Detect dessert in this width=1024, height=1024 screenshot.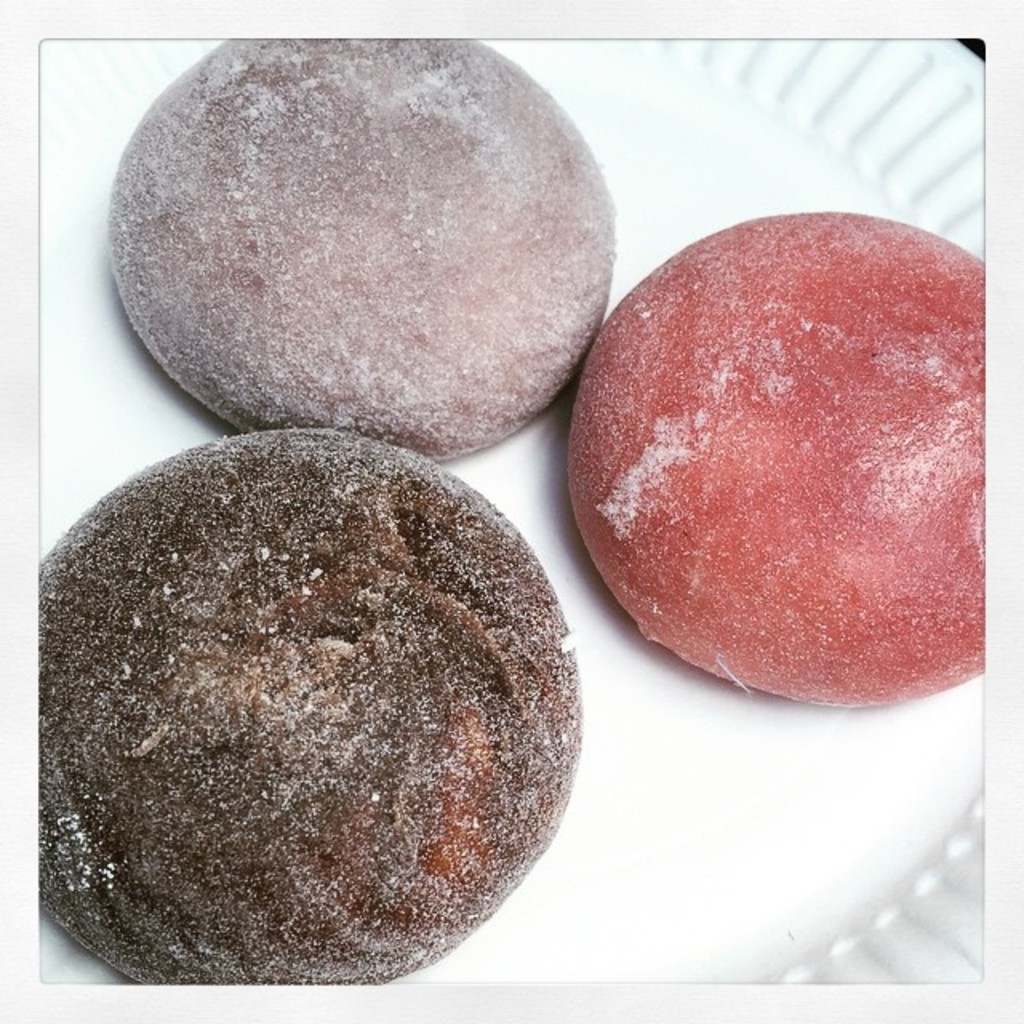
Detection: l=571, t=216, r=987, b=704.
